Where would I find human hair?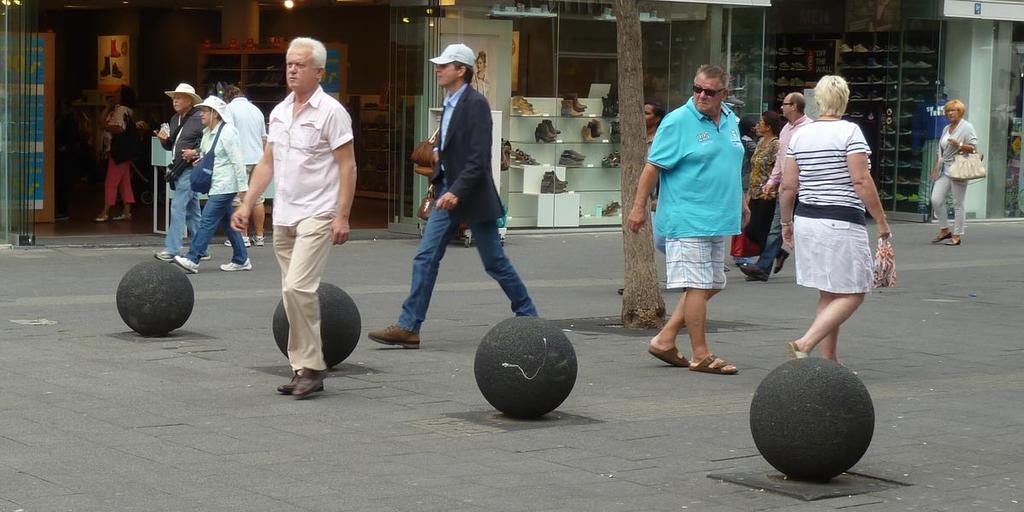
At bbox(761, 113, 778, 135).
